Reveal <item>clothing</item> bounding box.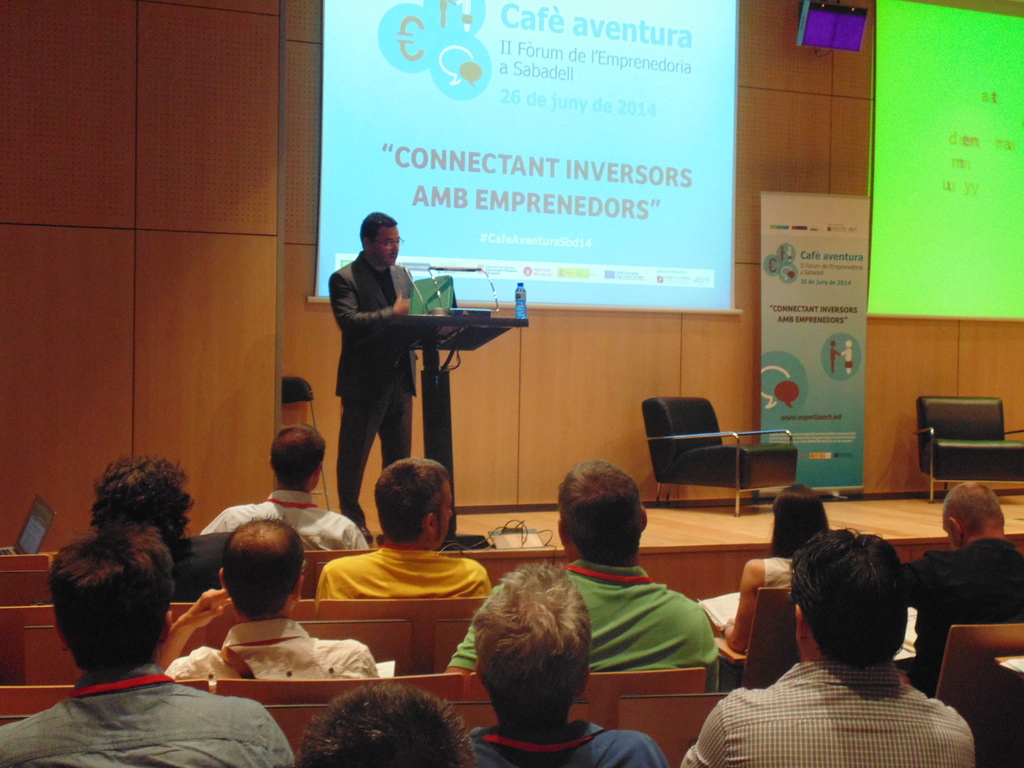
Revealed: locate(758, 541, 797, 589).
